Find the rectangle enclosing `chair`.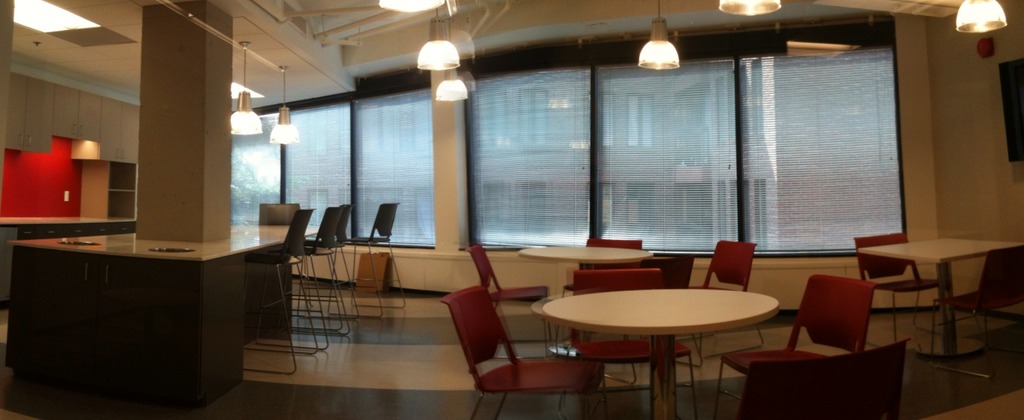
bbox=[456, 245, 551, 358].
